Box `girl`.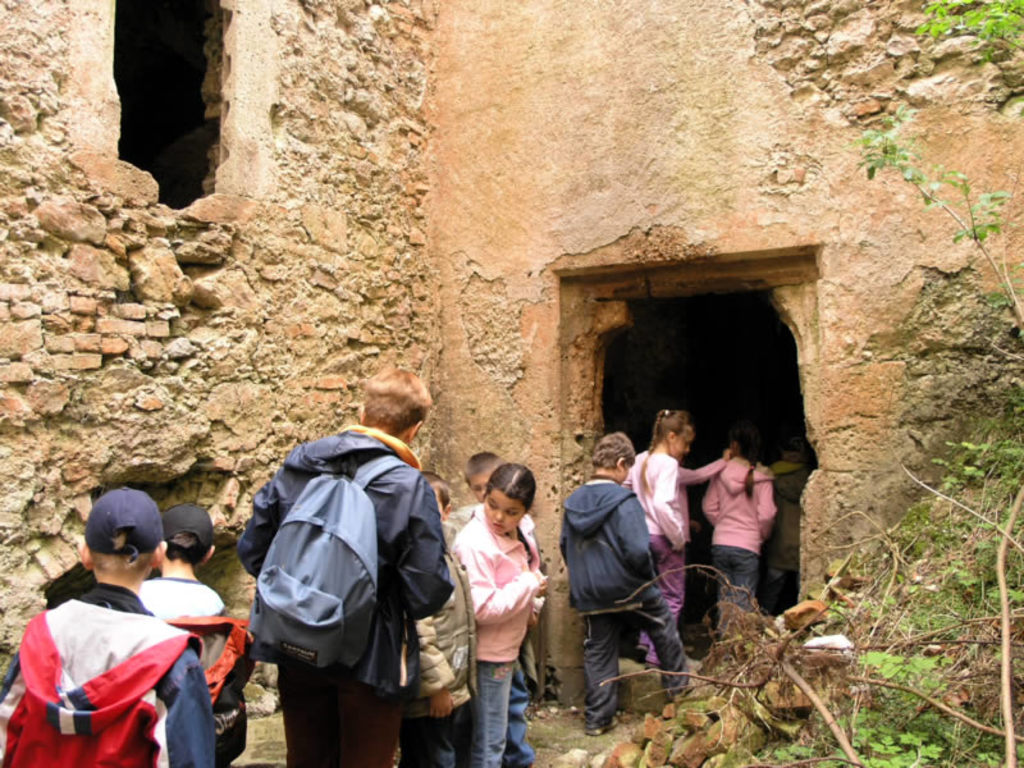
451, 462, 547, 767.
